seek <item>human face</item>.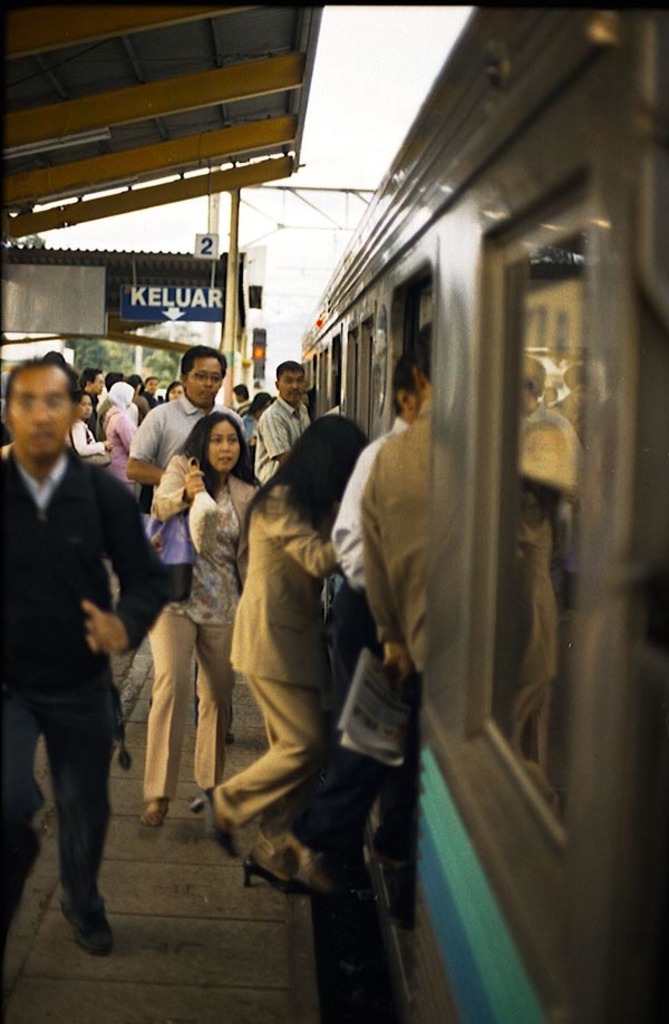
bbox=[76, 390, 94, 418].
